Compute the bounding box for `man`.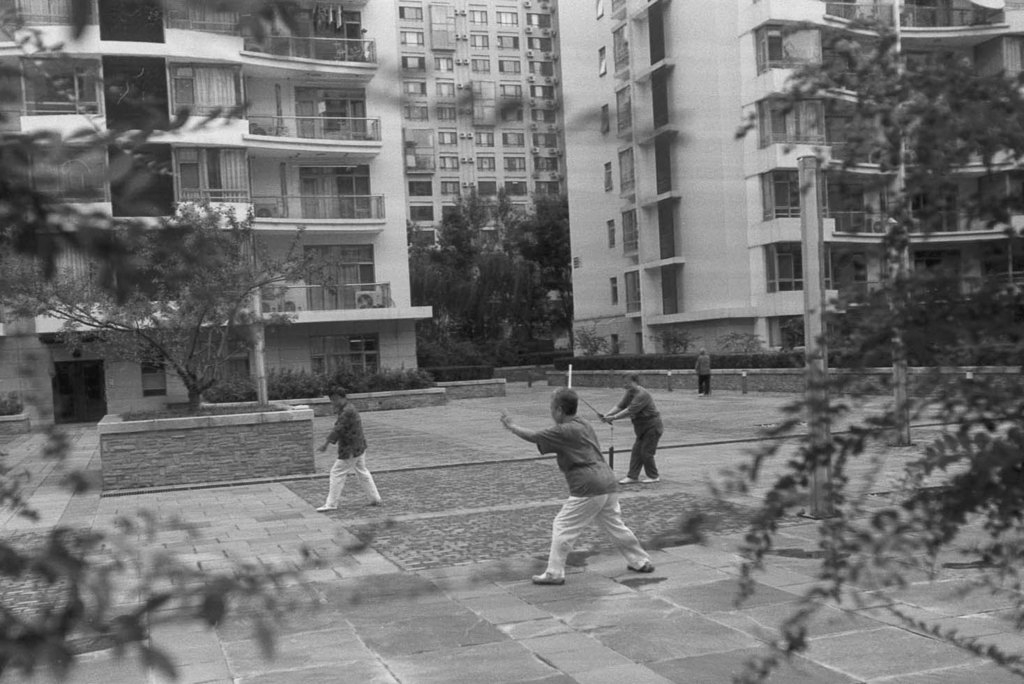
box(312, 384, 387, 509).
